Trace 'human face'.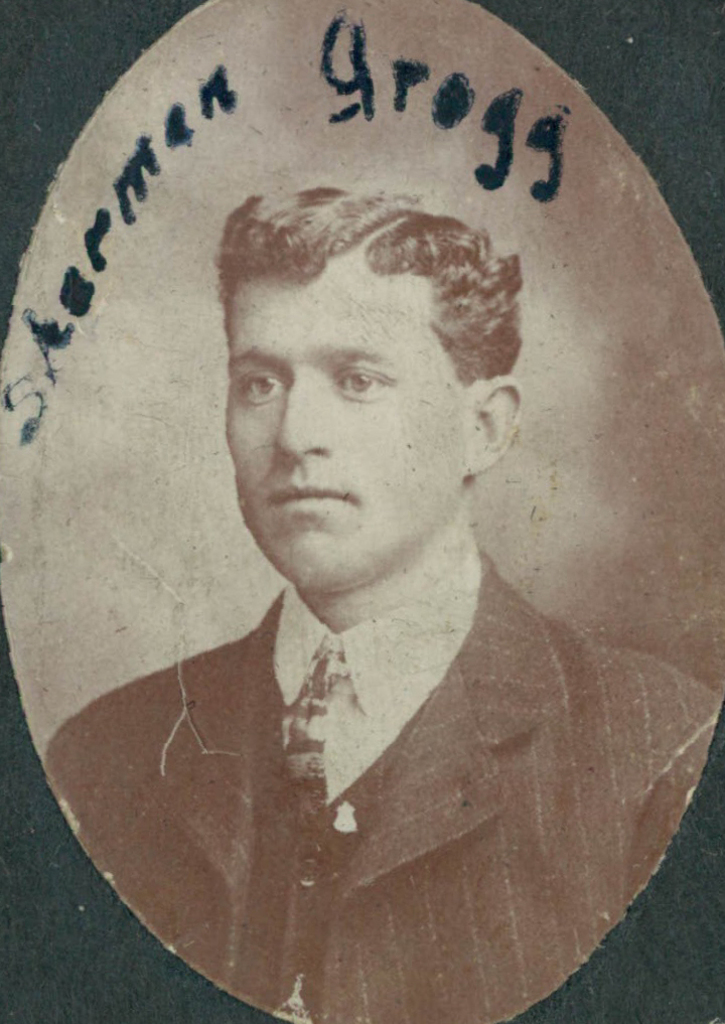
Traced to [225,264,466,588].
